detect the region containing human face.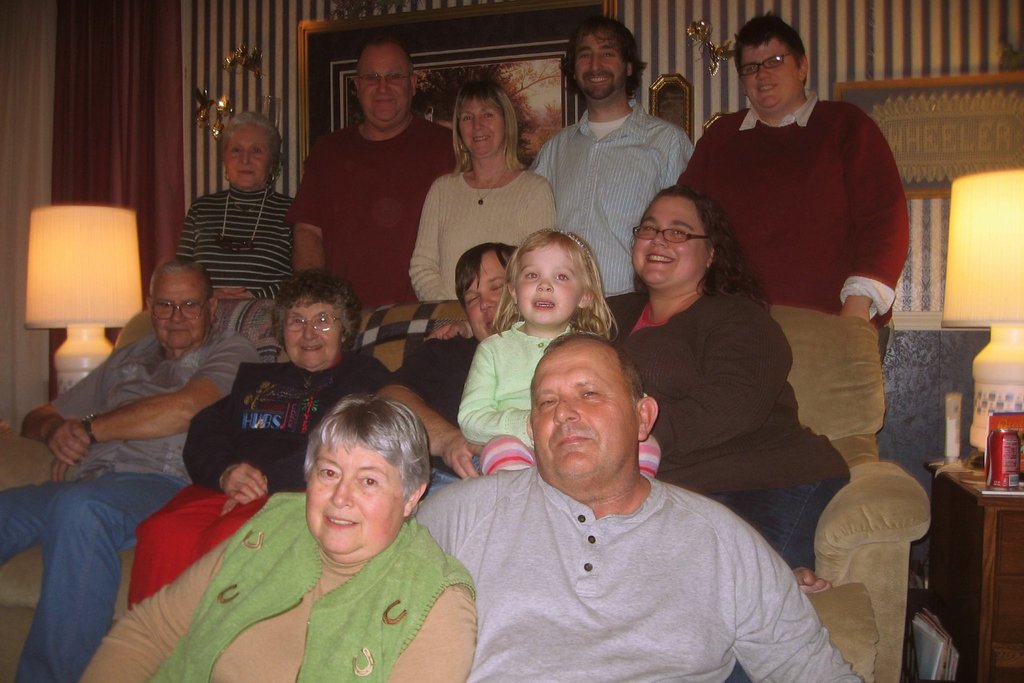
[218,120,271,185].
